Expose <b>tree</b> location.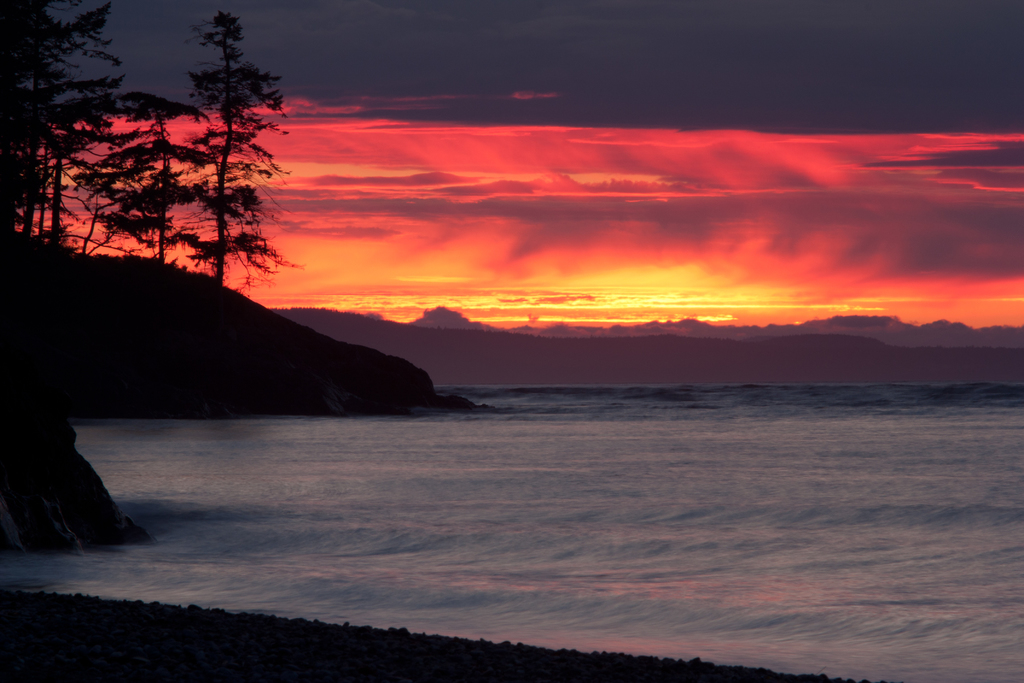
Exposed at l=183, t=13, r=291, b=285.
